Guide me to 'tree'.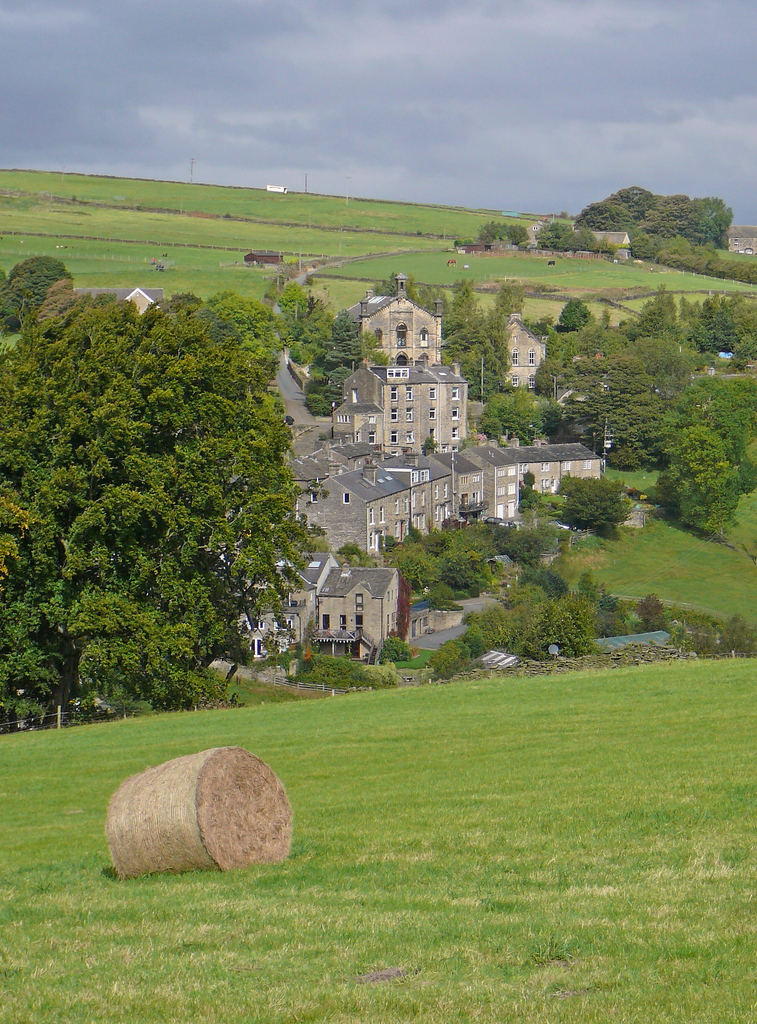
Guidance: {"x1": 551, "y1": 476, "x2": 644, "y2": 541}.
